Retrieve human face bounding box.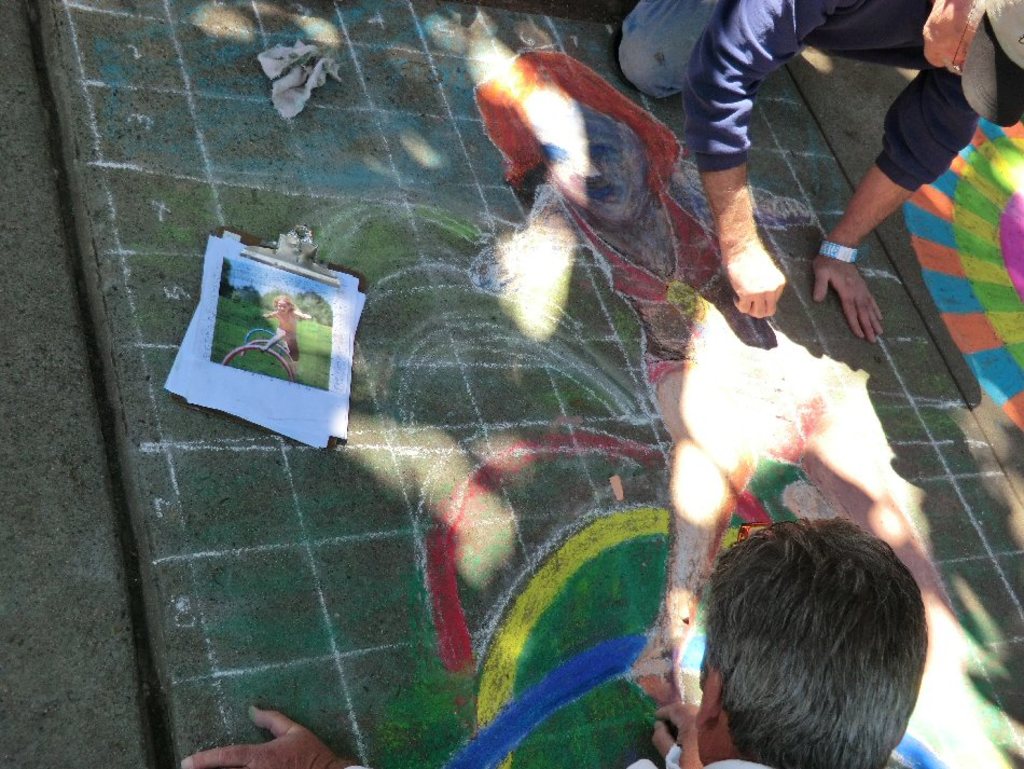
Bounding box: region(538, 88, 648, 222).
